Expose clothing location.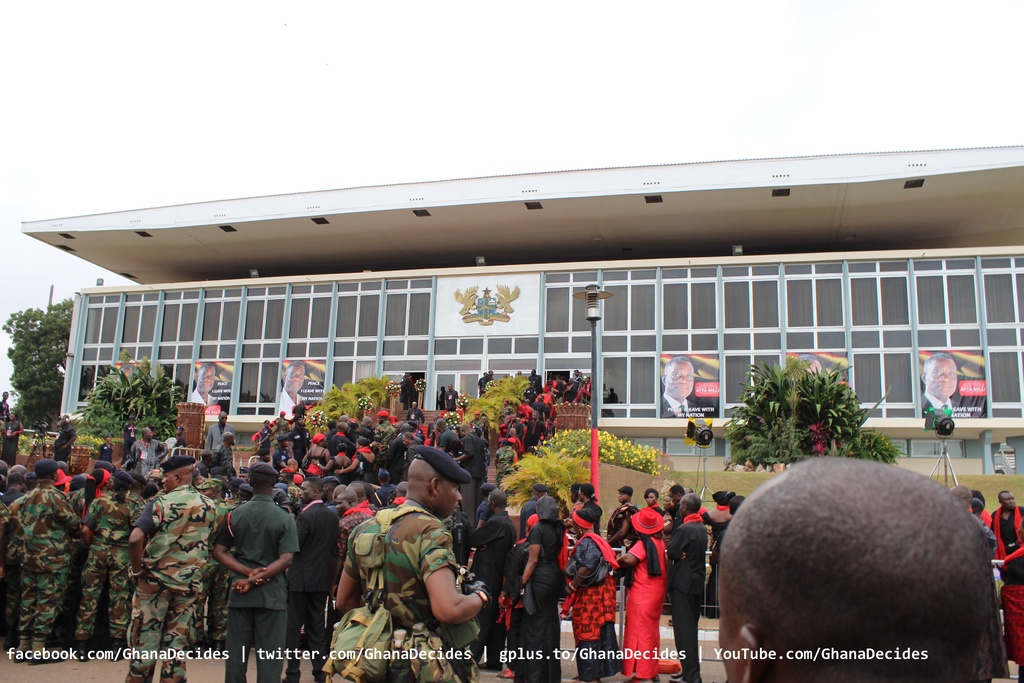
Exposed at <region>532, 399, 545, 421</region>.
